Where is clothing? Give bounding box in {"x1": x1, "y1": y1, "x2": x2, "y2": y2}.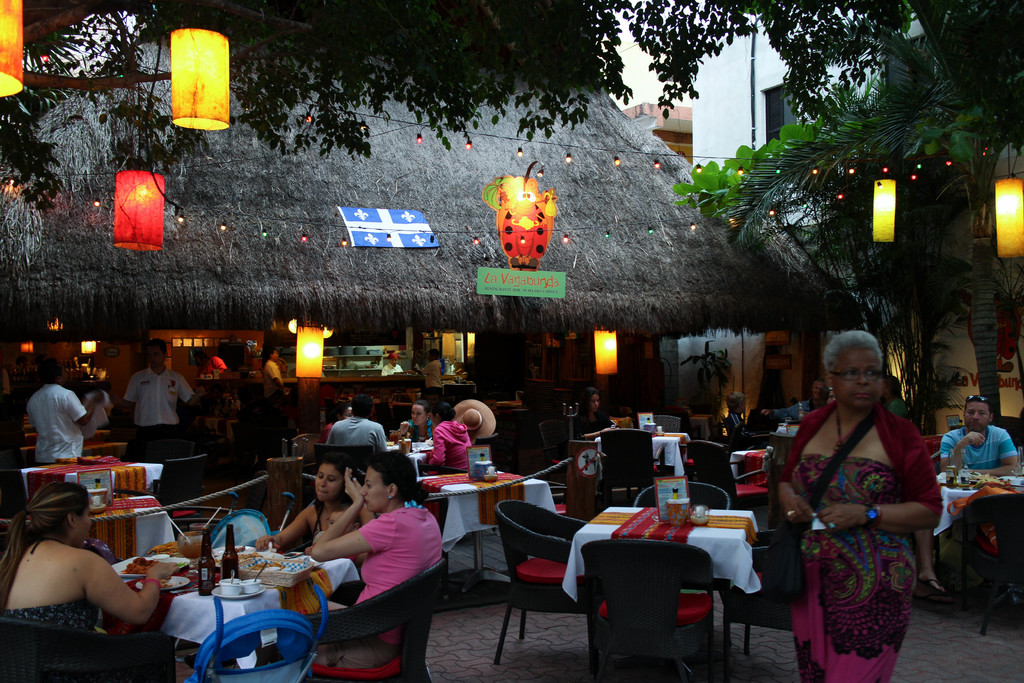
{"x1": 30, "y1": 383, "x2": 88, "y2": 462}.
